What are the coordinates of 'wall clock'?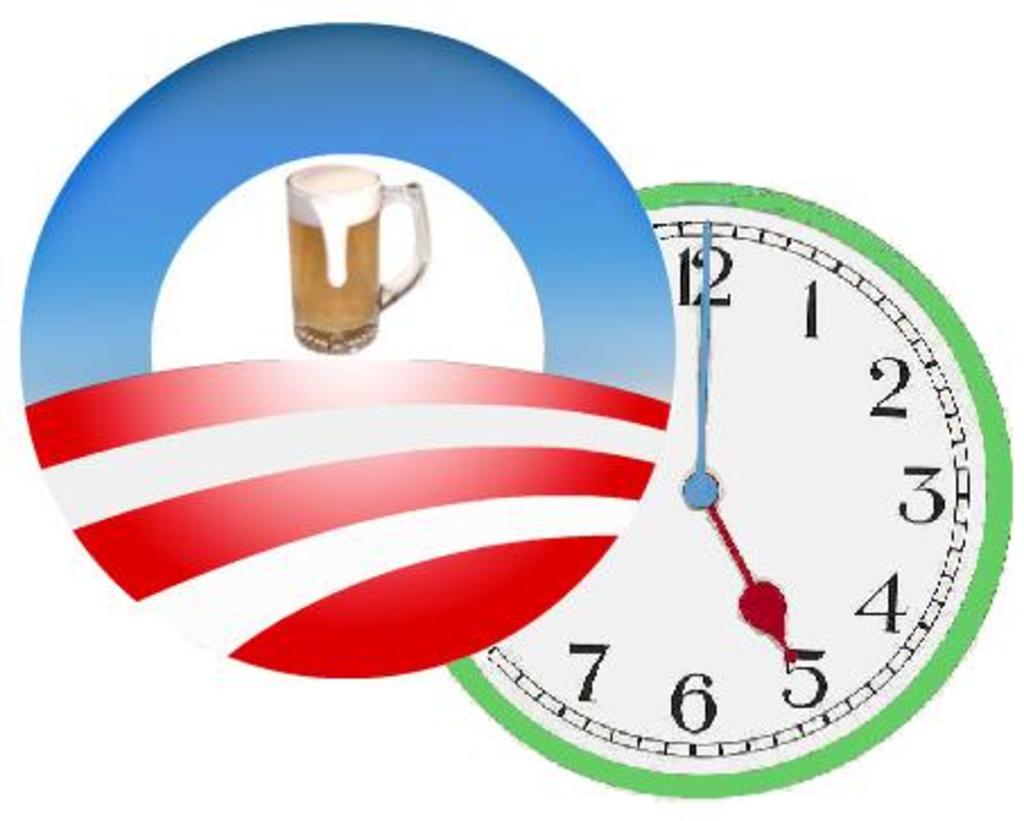
<bbox>443, 174, 1015, 801</bbox>.
